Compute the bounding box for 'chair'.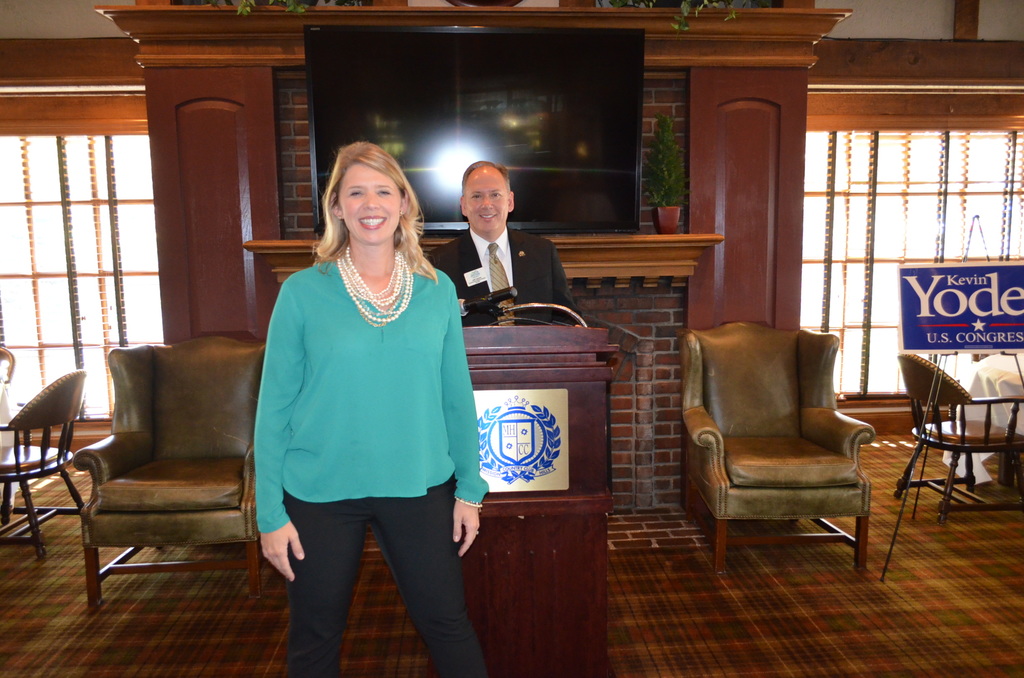
[889,351,1023,520].
